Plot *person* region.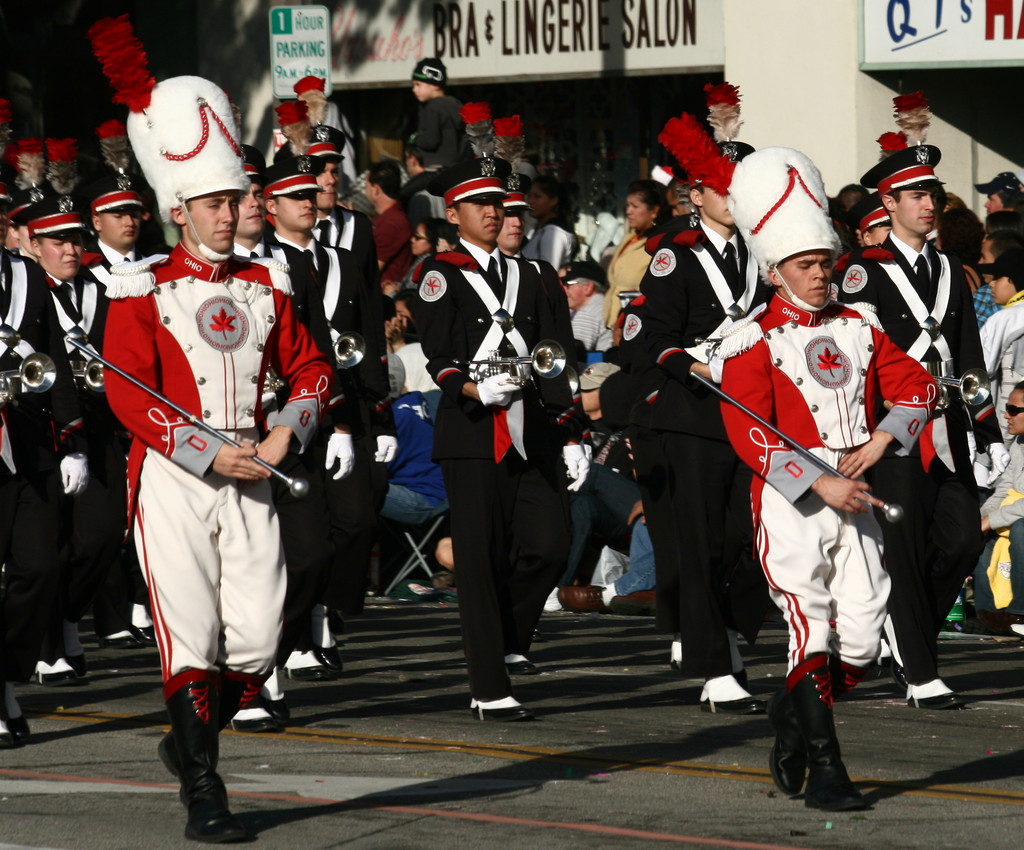
Plotted at pyautogui.locateOnScreen(410, 57, 483, 171).
